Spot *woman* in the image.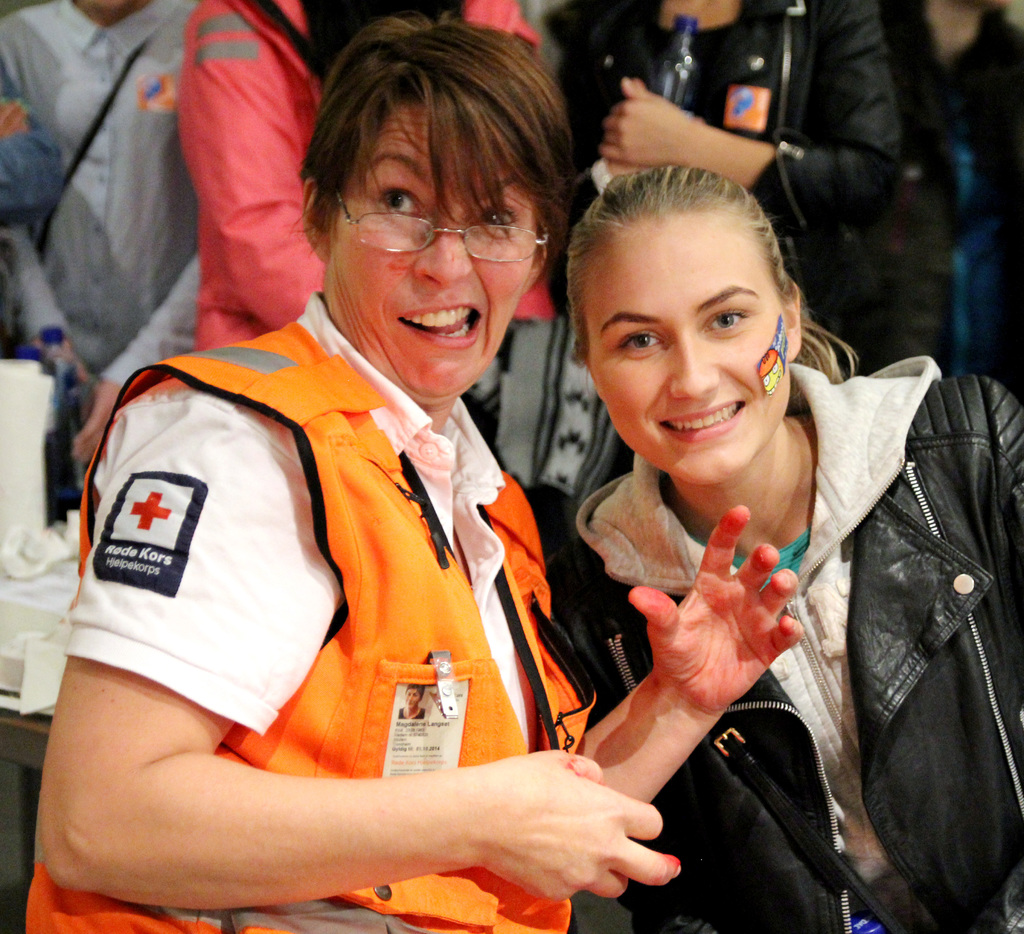
*woman* found at <box>488,149,1007,923</box>.
